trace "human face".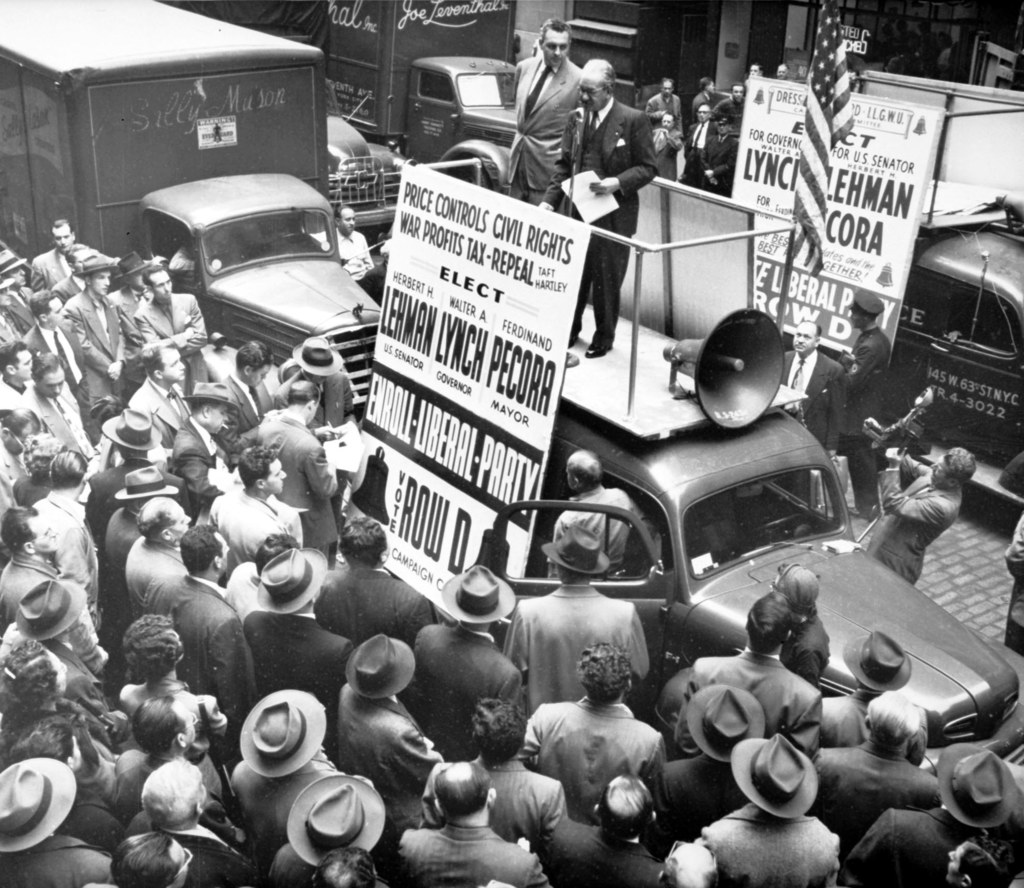
Traced to Rect(580, 72, 607, 114).
